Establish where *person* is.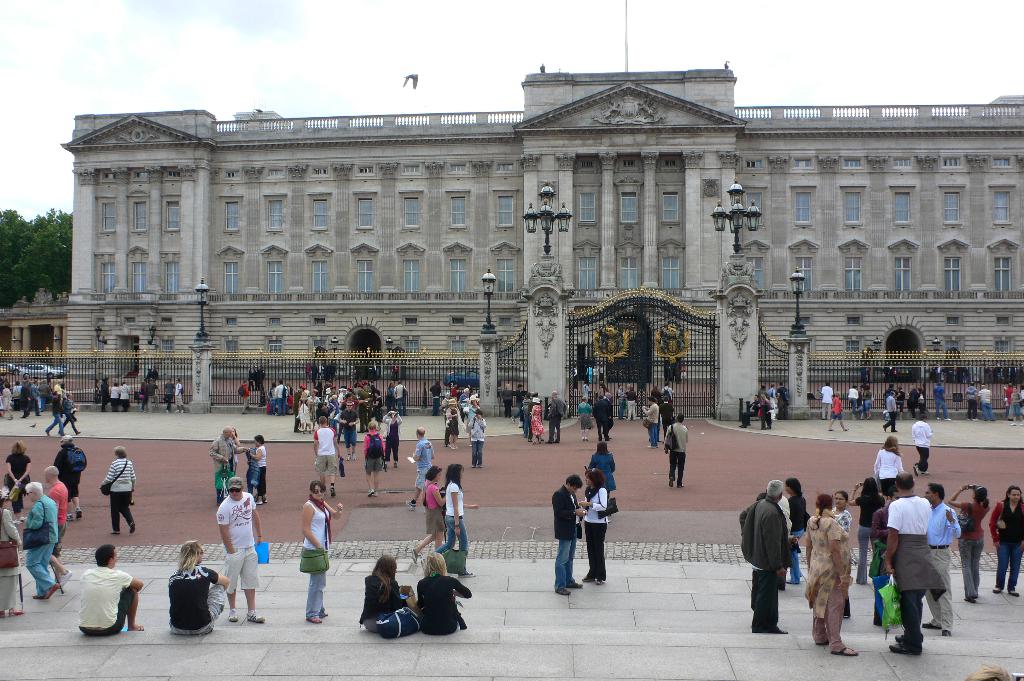
Established at bbox=(314, 416, 342, 502).
